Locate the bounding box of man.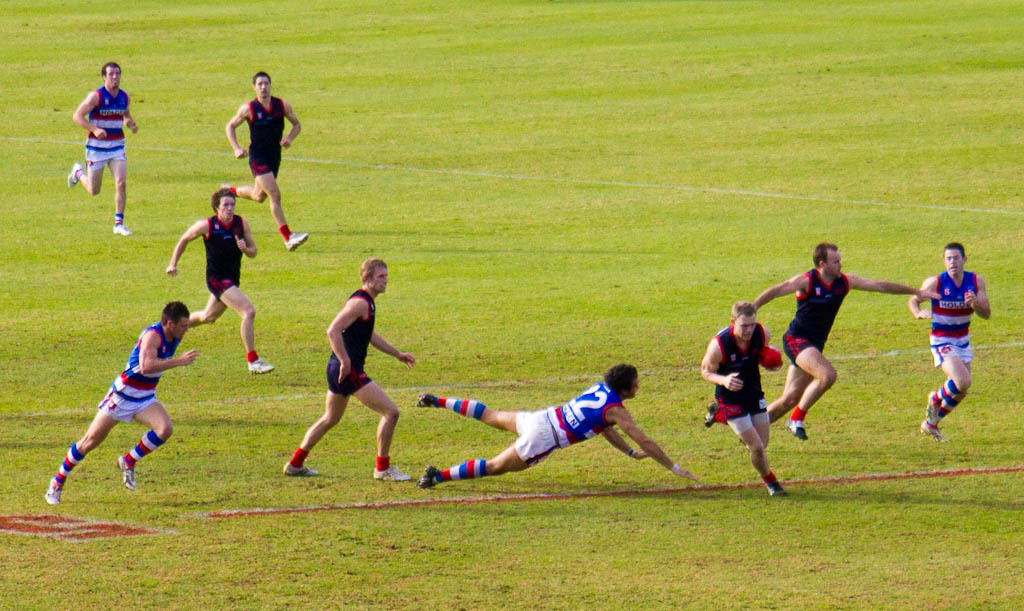
Bounding box: (x1=43, y1=302, x2=200, y2=507).
